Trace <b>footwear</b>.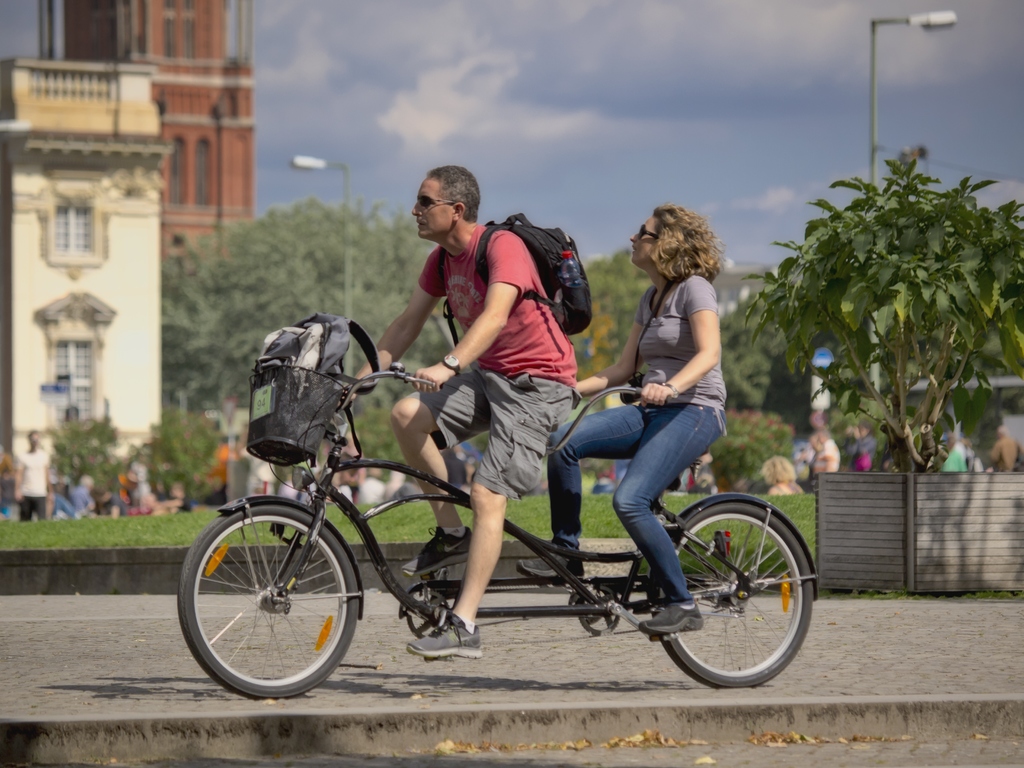
Traced to box=[399, 525, 476, 570].
